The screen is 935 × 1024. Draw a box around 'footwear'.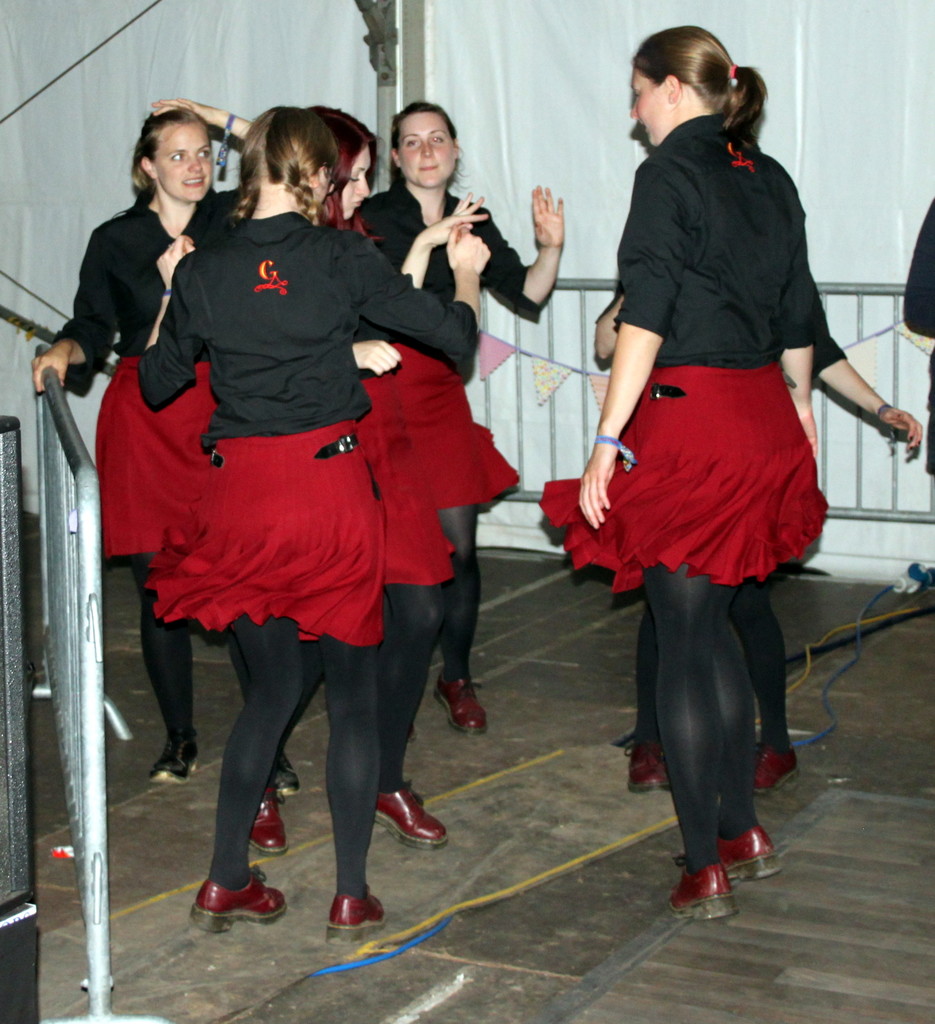
x1=760 y1=739 x2=798 y2=795.
